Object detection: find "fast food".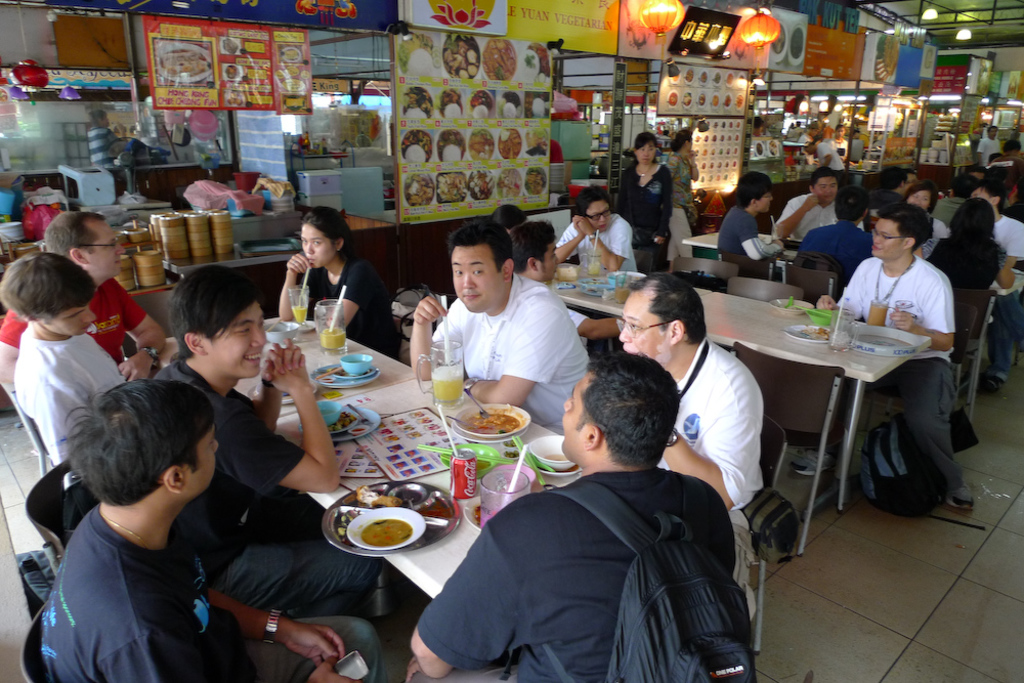
(580, 275, 608, 288).
